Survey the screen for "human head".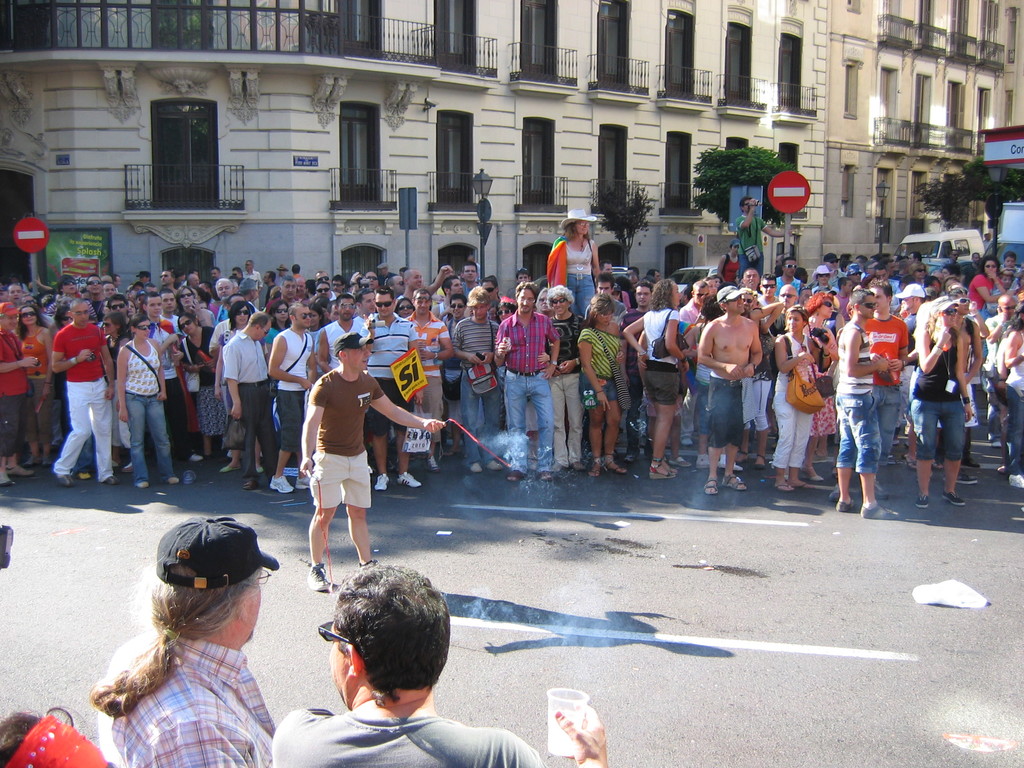
Survey found: 700, 296, 723, 321.
